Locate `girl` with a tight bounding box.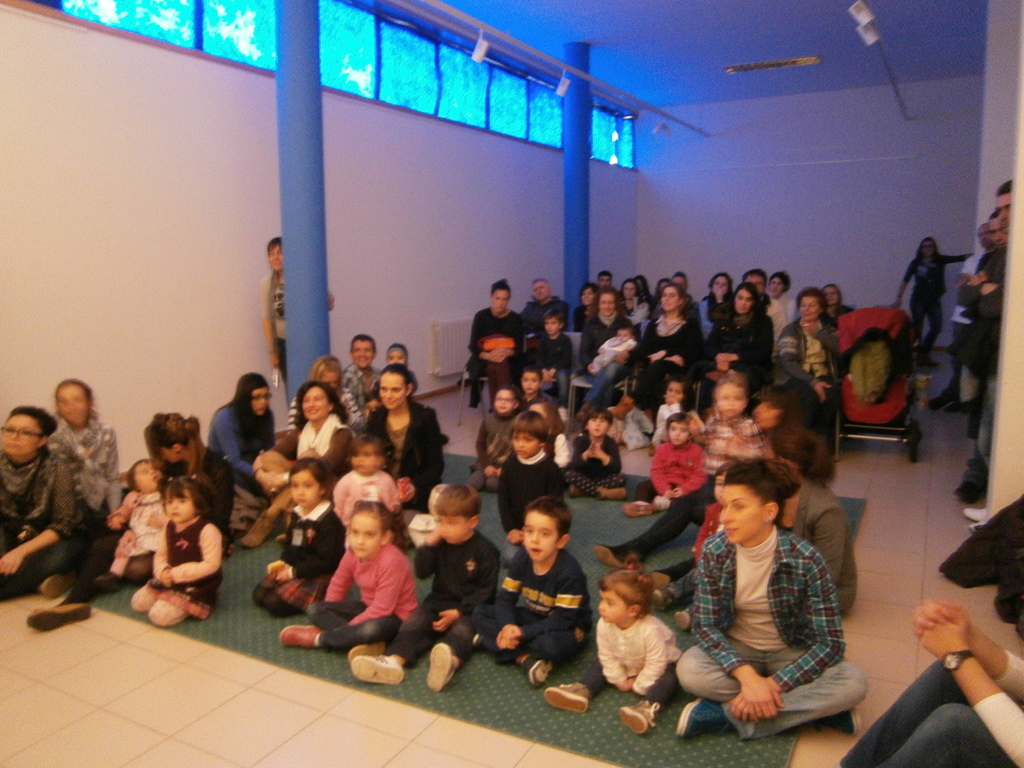
(x1=542, y1=552, x2=683, y2=737).
